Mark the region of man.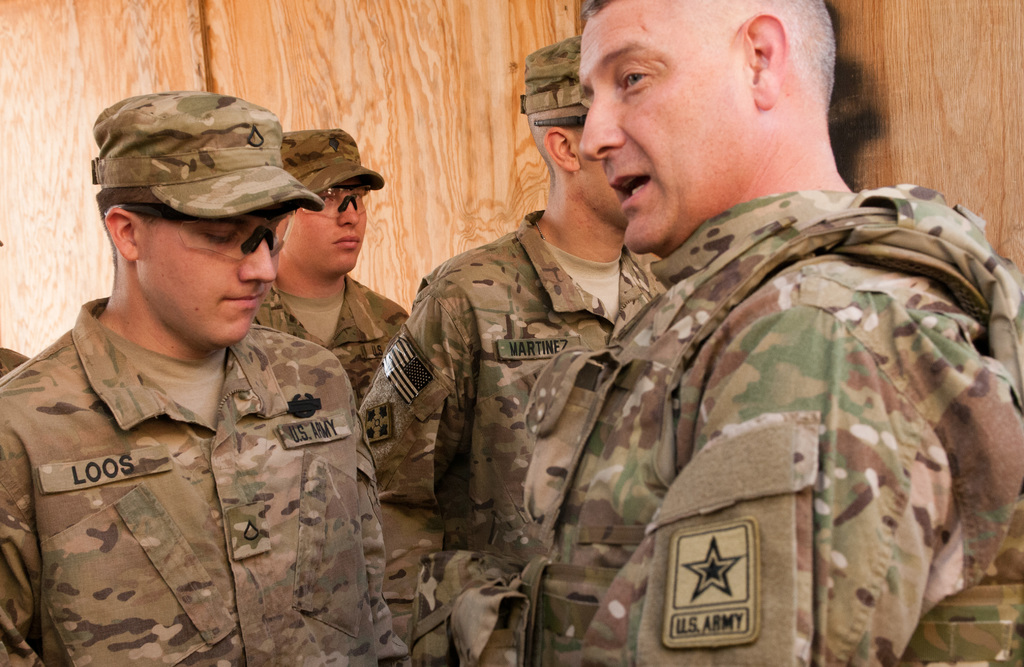
Region: (497,0,1023,666).
